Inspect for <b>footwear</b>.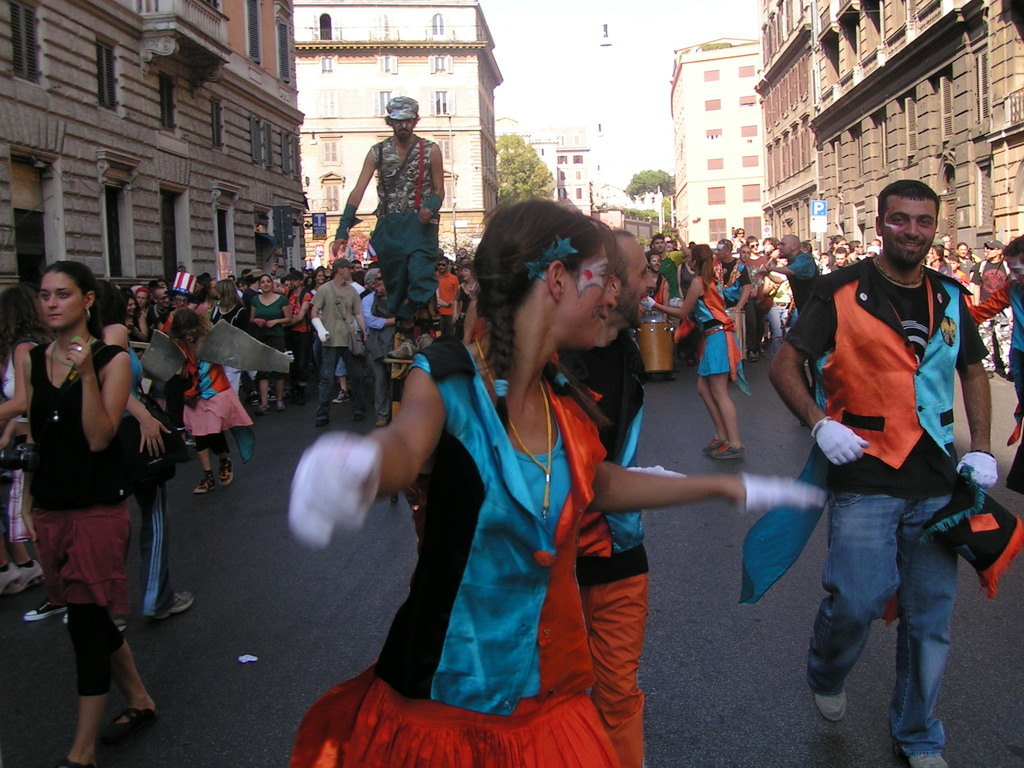
Inspection: box(895, 742, 949, 767).
